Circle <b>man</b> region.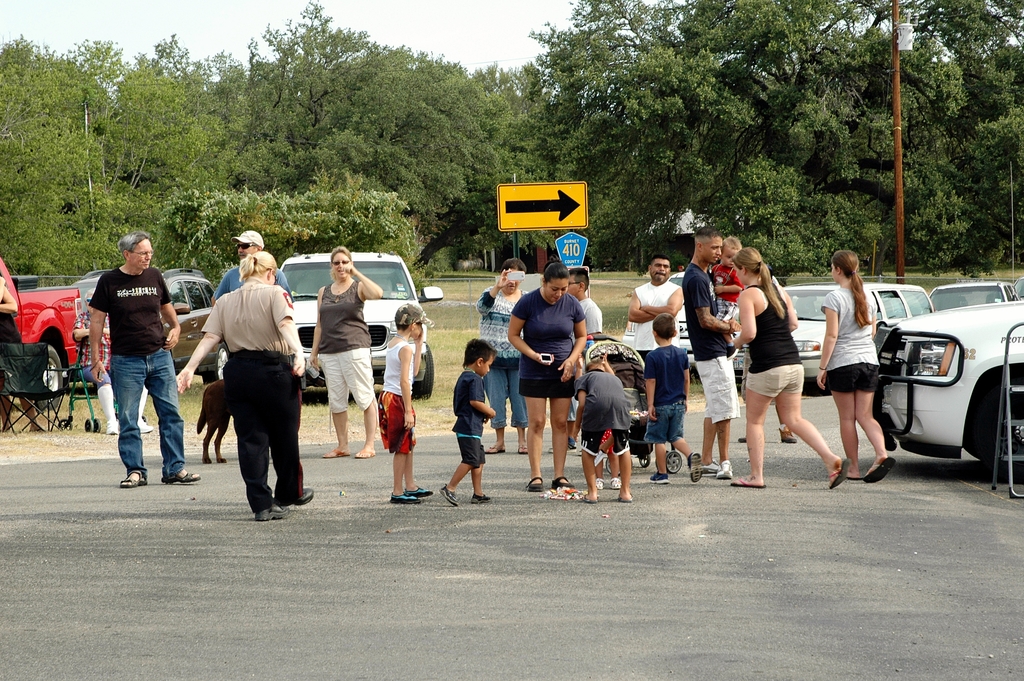
Region: {"left": 626, "top": 253, "right": 692, "bottom": 404}.
